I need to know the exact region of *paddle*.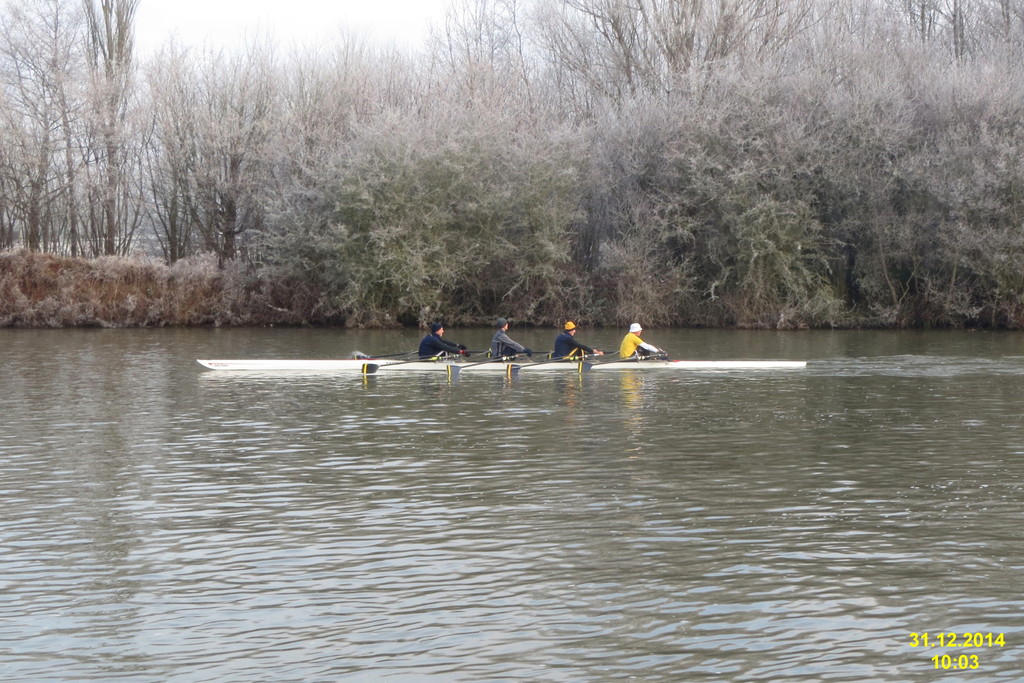
Region: [x1=444, y1=349, x2=545, y2=375].
